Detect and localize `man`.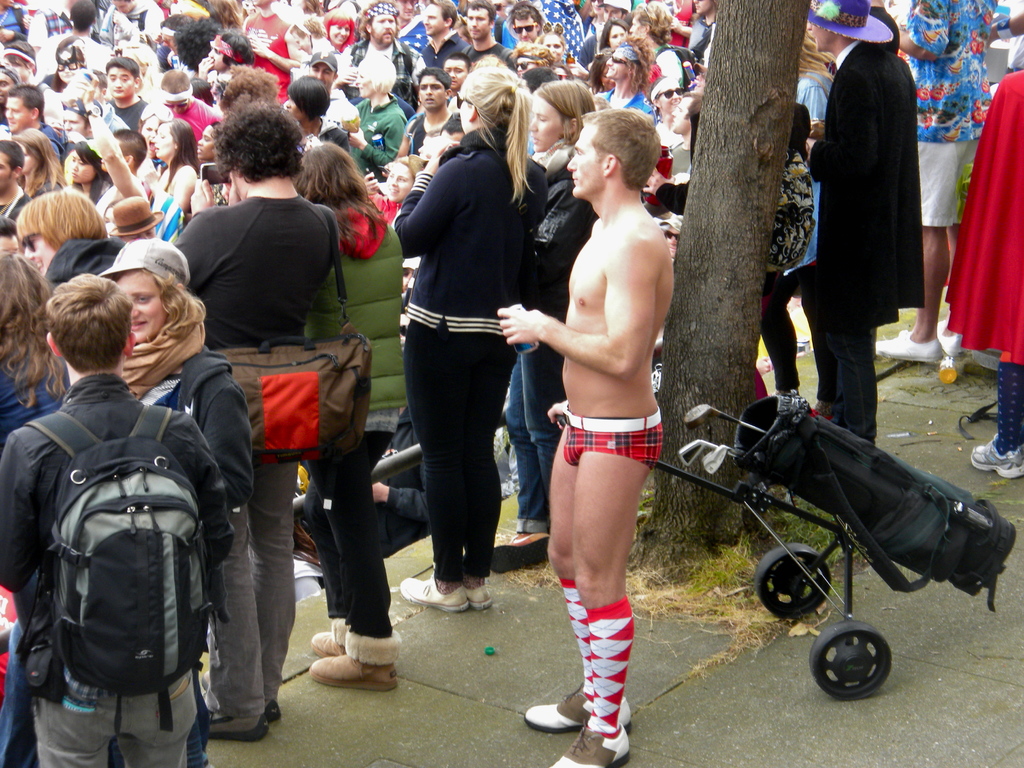
Localized at crop(520, 70, 552, 97).
